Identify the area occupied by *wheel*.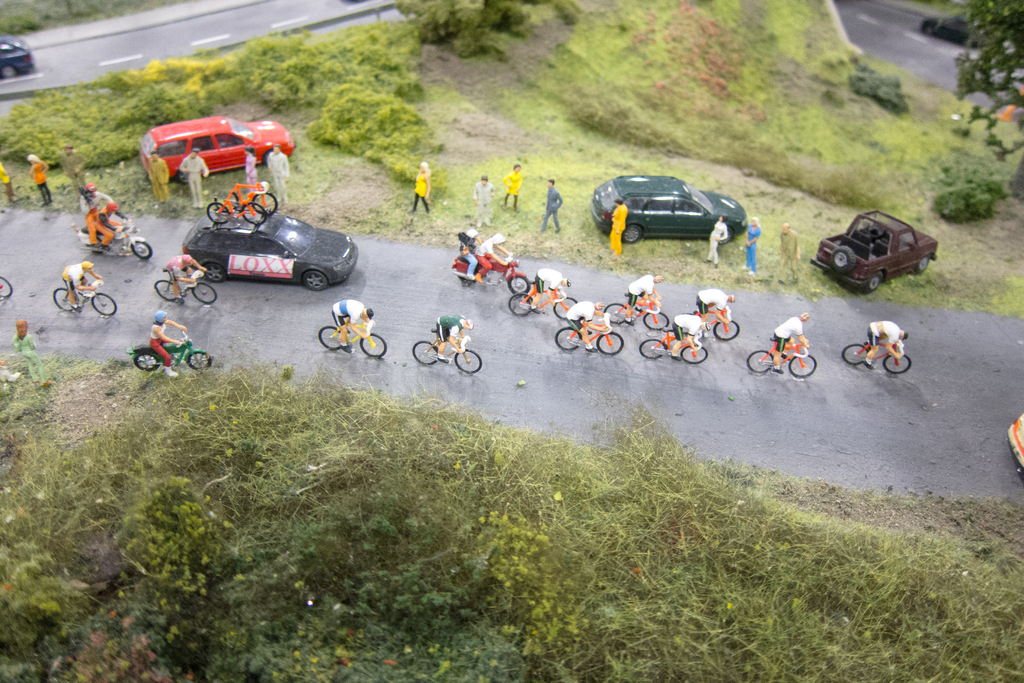
Area: [x1=719, y1=226, x2=732, y2=245].
